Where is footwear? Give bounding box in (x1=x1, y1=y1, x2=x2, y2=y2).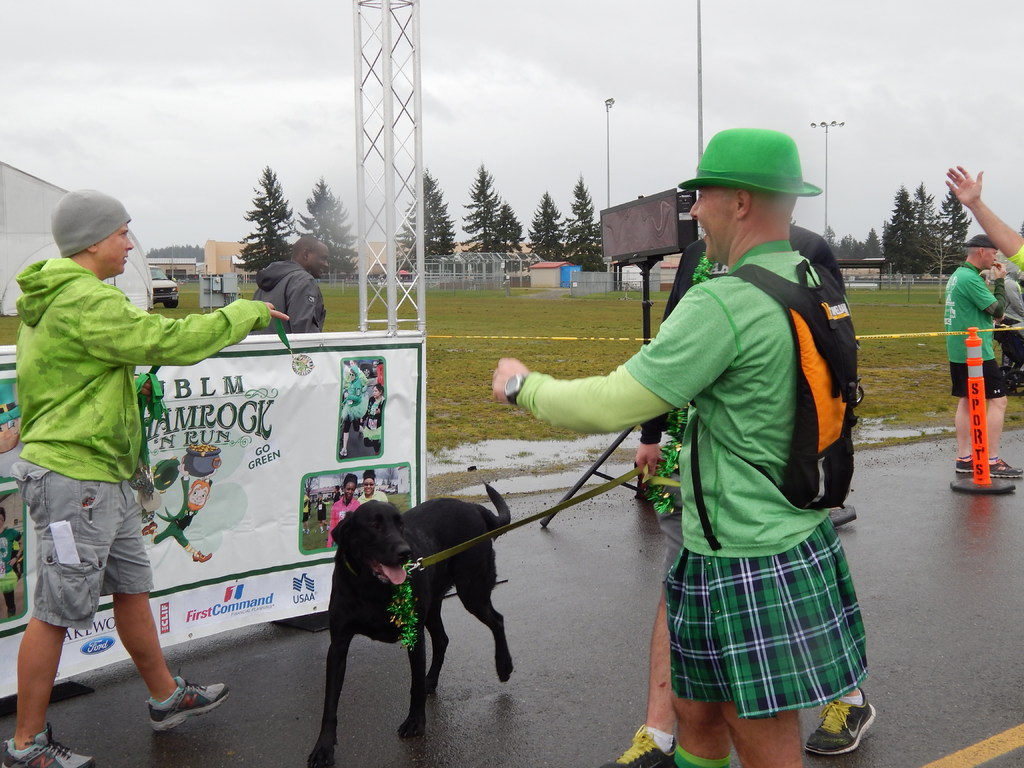
(x1=600, y1=723, x2=676, y2=767).
